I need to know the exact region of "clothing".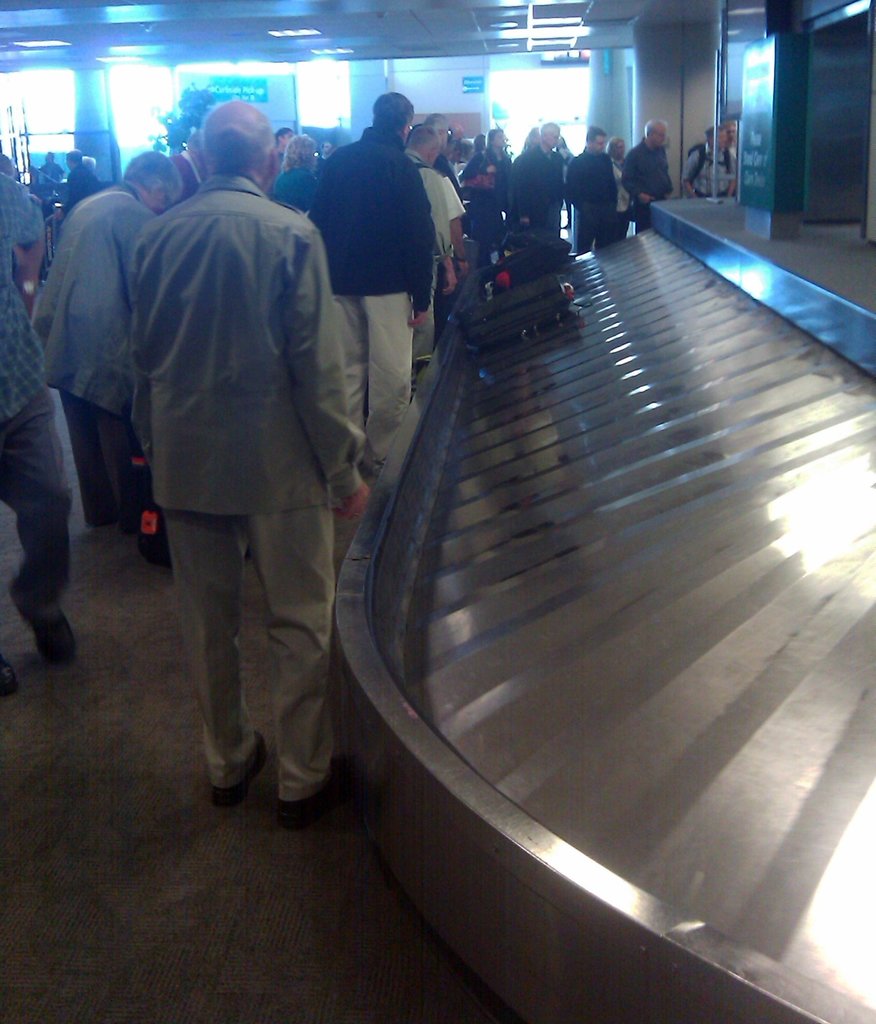
Region: 435/157/459/204.
